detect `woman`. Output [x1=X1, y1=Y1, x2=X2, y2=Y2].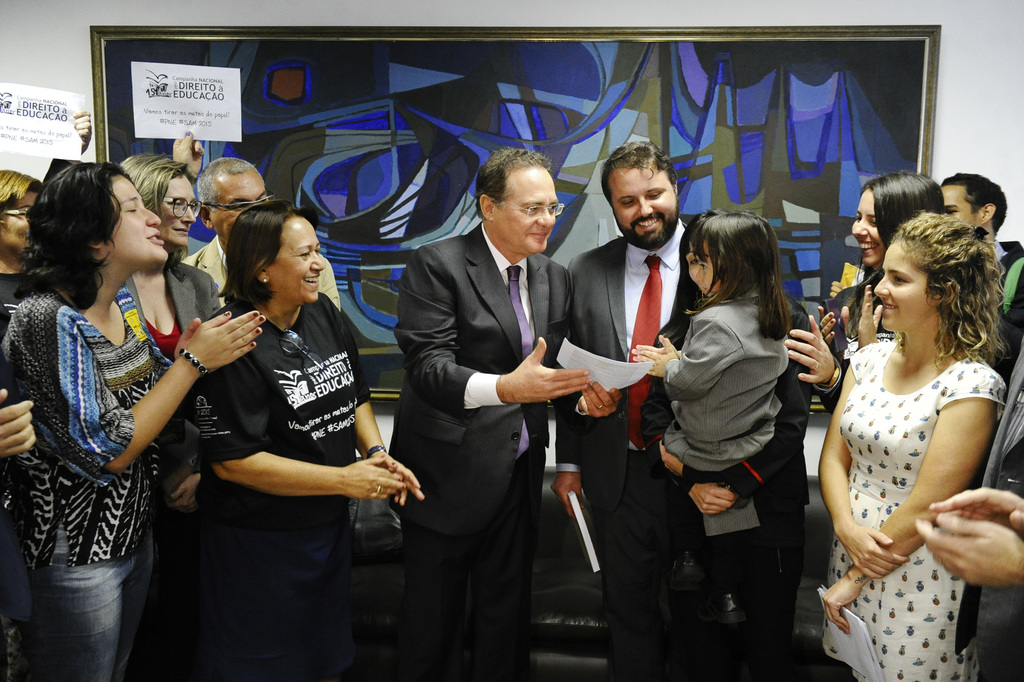
[x1=818, y1=196, x2=1023, y2=670].
